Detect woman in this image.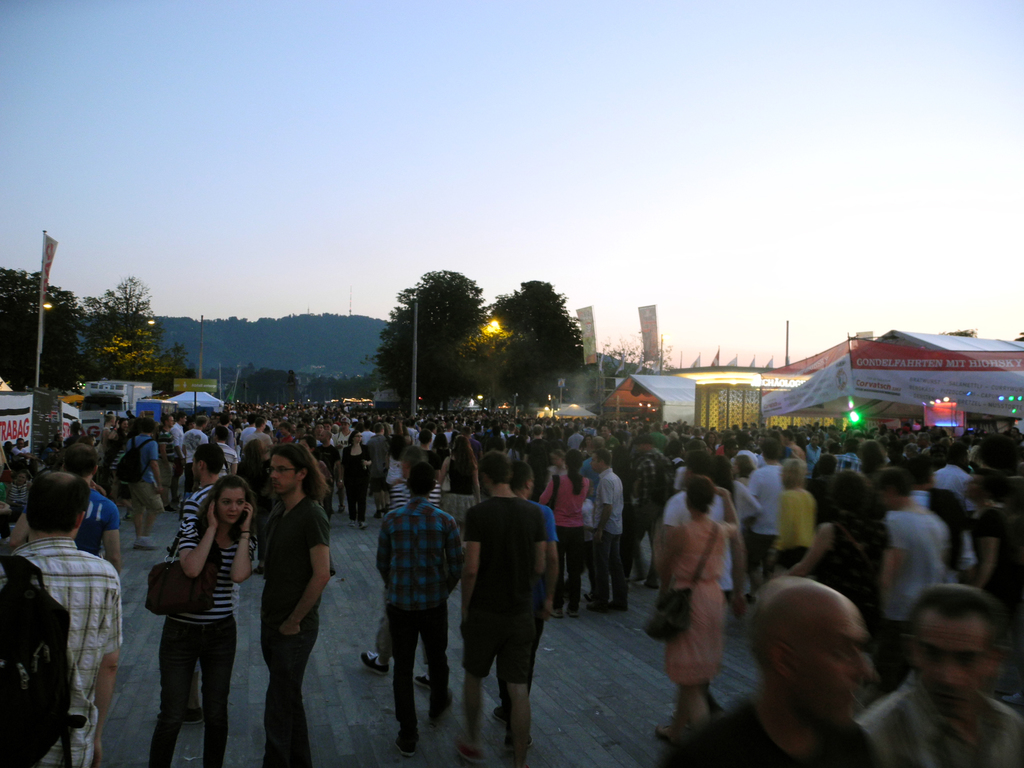
Detection: pyautogui.locateOnScreen(646, 477, 741, 748).
